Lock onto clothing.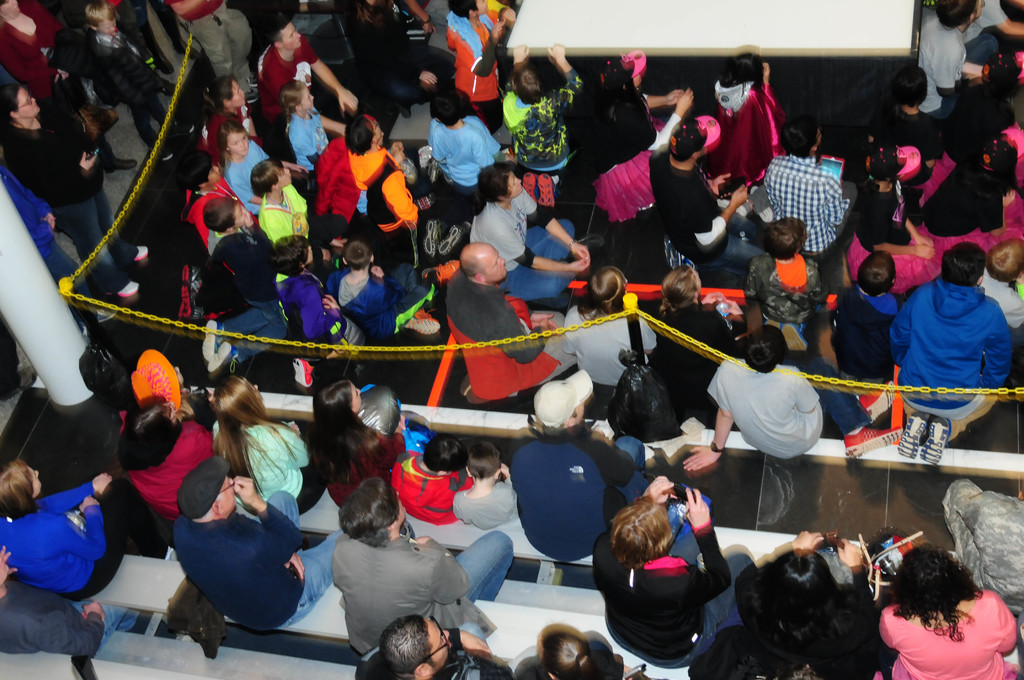
Locked: {"left": 2, "top": 10, "right": 56, "bottom": 104}.
